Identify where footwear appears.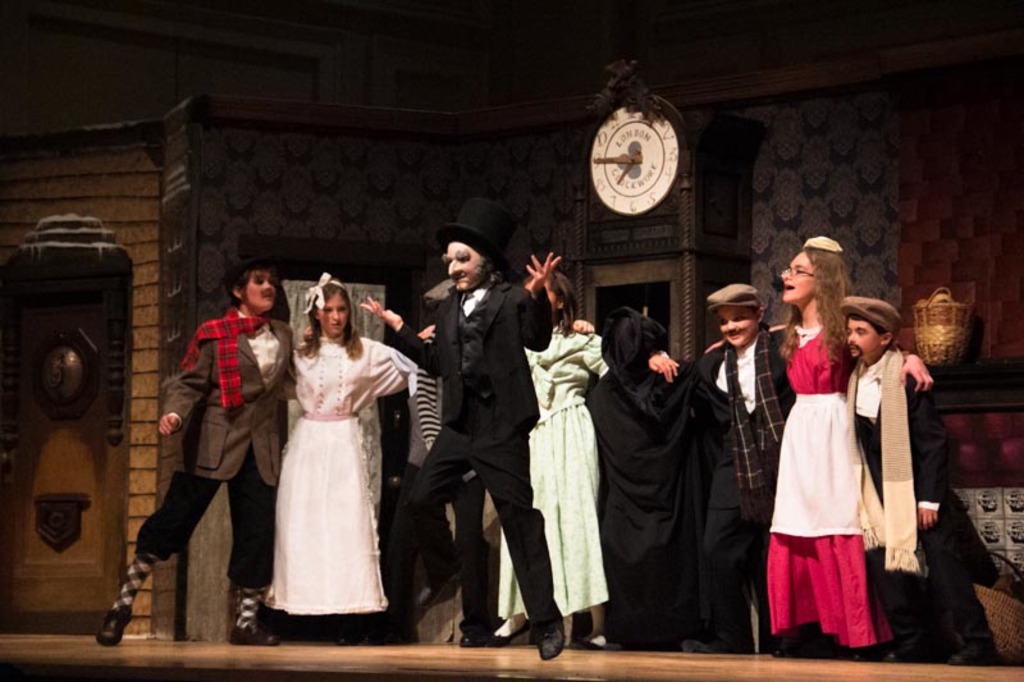
Appears at crop(888, 649, 946, 665).
